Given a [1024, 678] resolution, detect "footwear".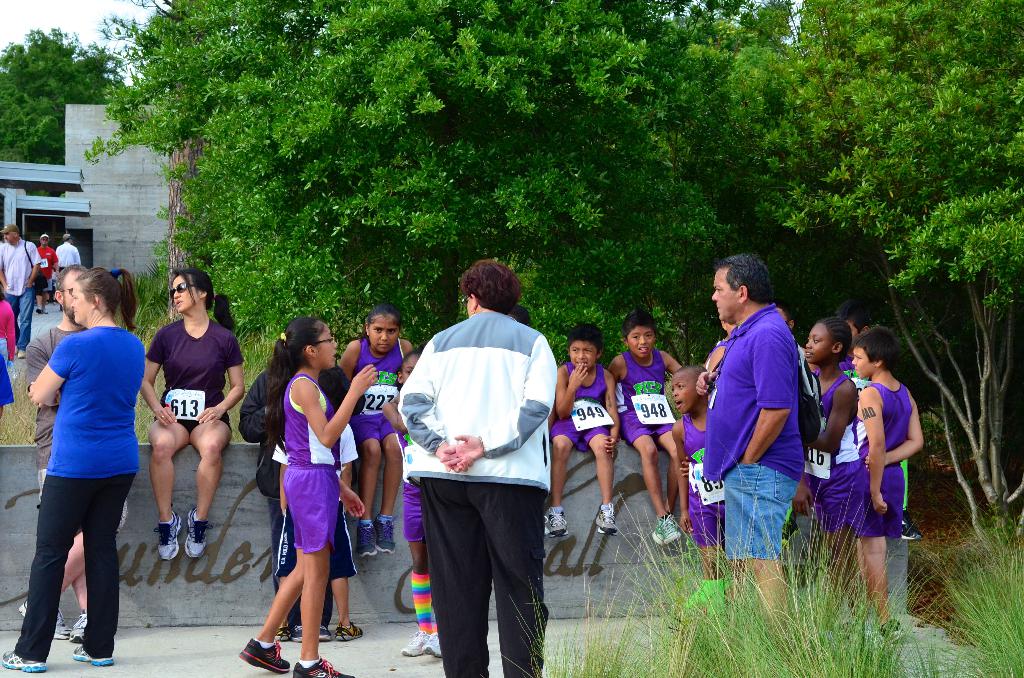
box(32, 310, 43, 313).
